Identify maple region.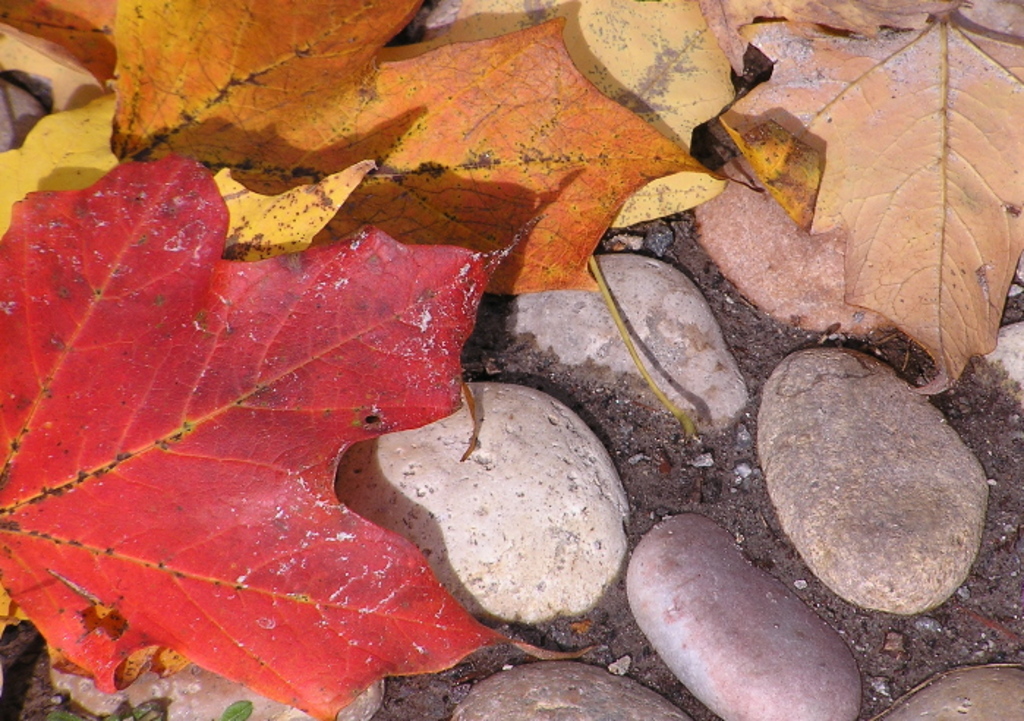
Region: (x1=0, y1=97, x2=391, y2=256).
